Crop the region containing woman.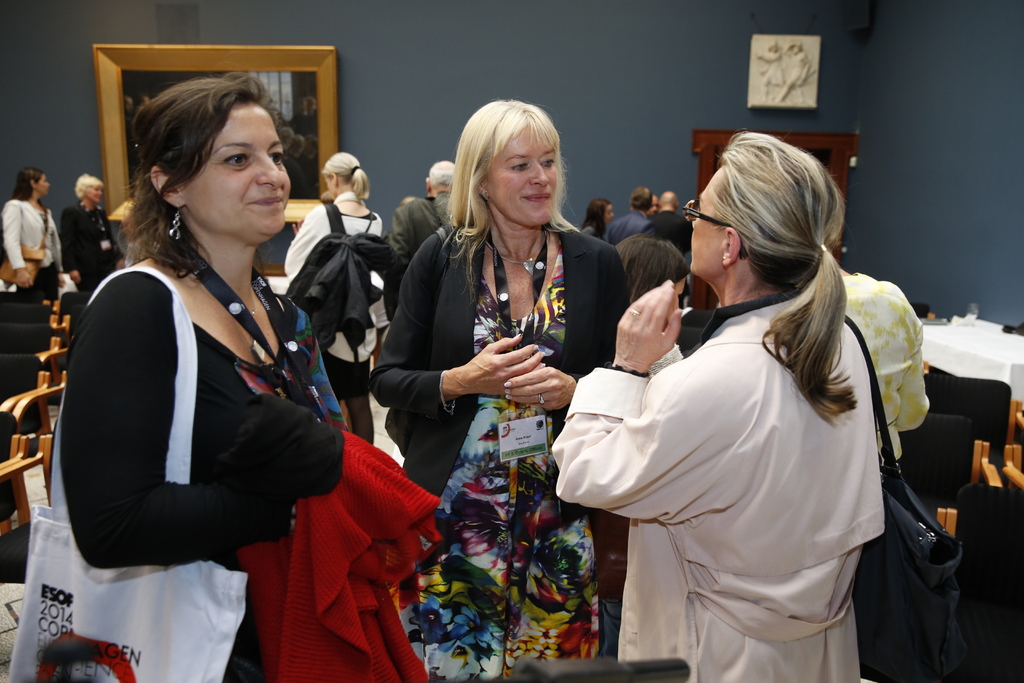
Crop region: <box>63,47,348,670</box>.
